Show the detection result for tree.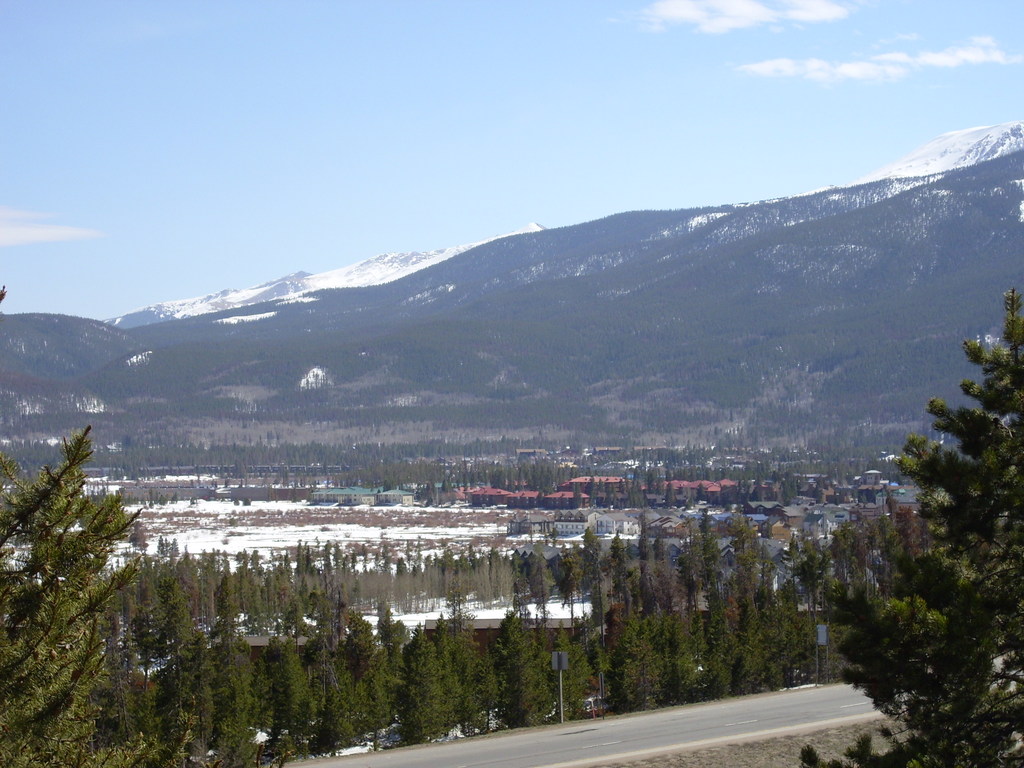
<bbox>803, 287, 1023, 767</bbox>.
